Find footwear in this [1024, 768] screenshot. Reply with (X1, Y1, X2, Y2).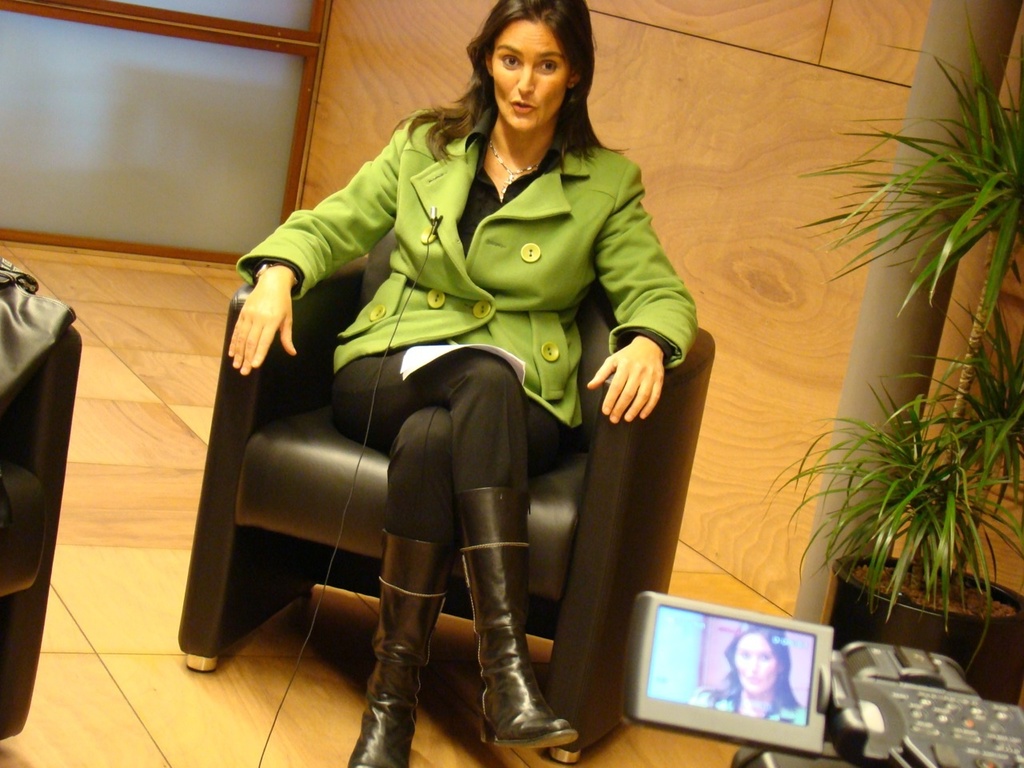
(458, 489, 573, 757).
